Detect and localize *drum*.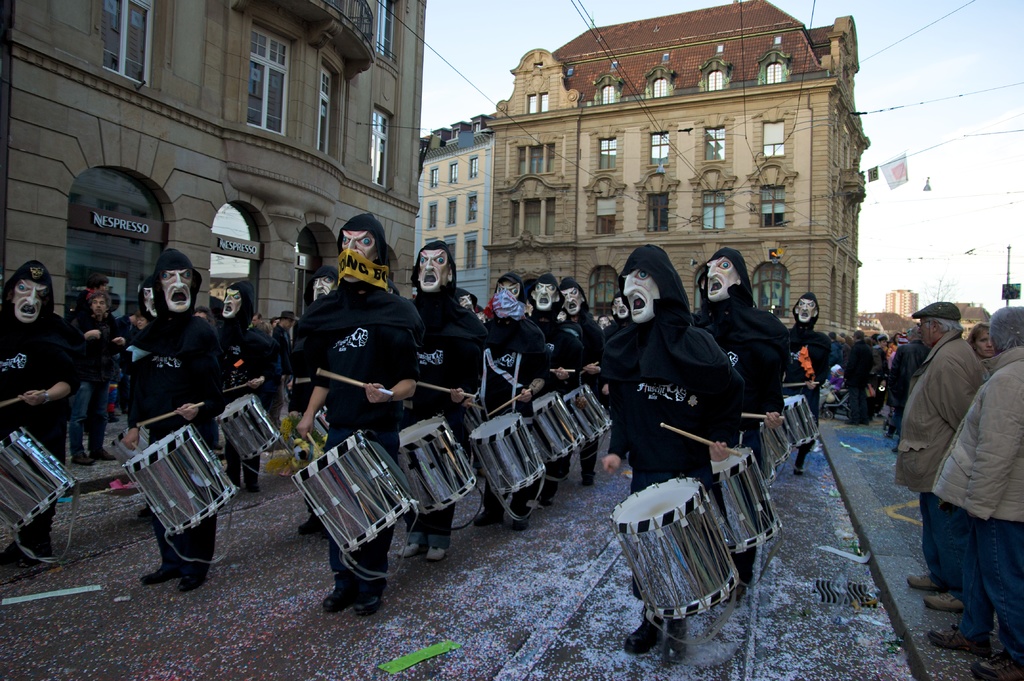
Localized at [left=564, top=386, right=614, bottom=443].
